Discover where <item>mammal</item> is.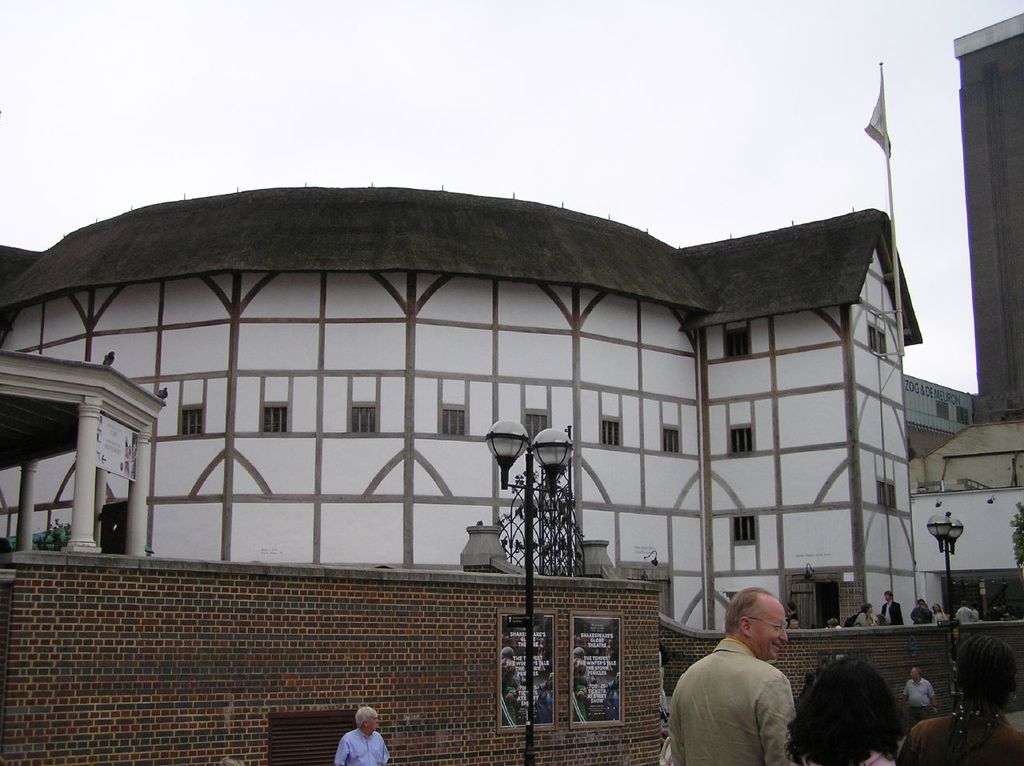
Discovered at bbox(780, 654, 908, 765).
